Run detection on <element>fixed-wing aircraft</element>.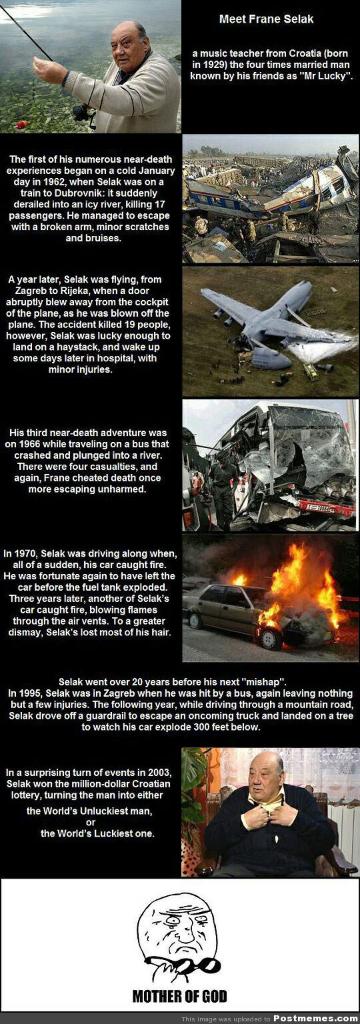
Result: left=205, top=257, right=351, bottom=366.
